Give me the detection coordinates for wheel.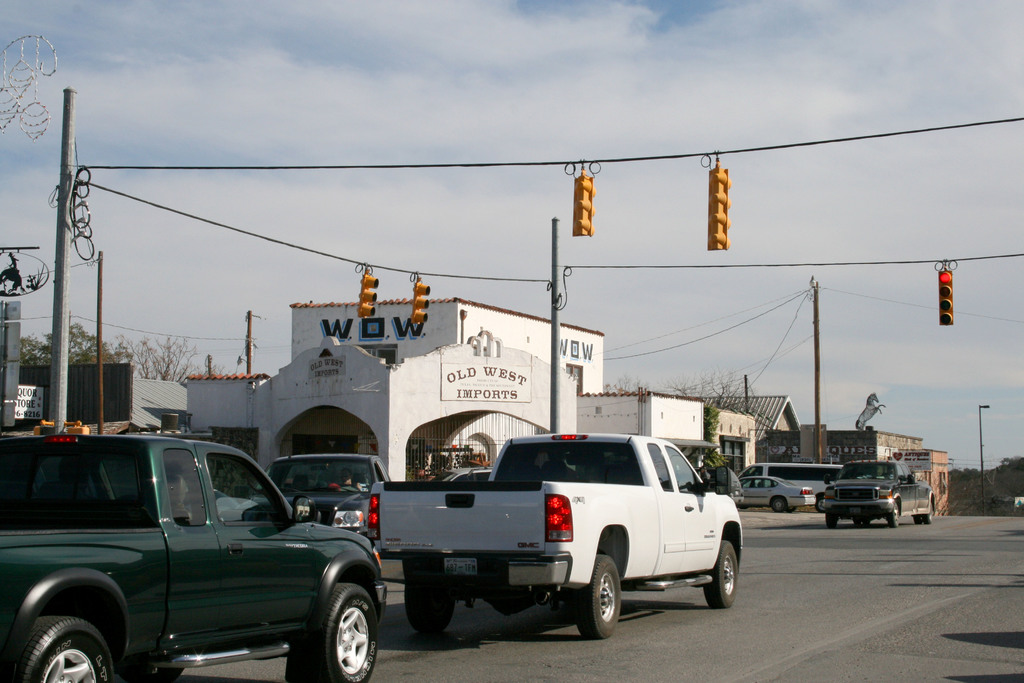
x1=398 y1=554 x2=454 y2=637.
